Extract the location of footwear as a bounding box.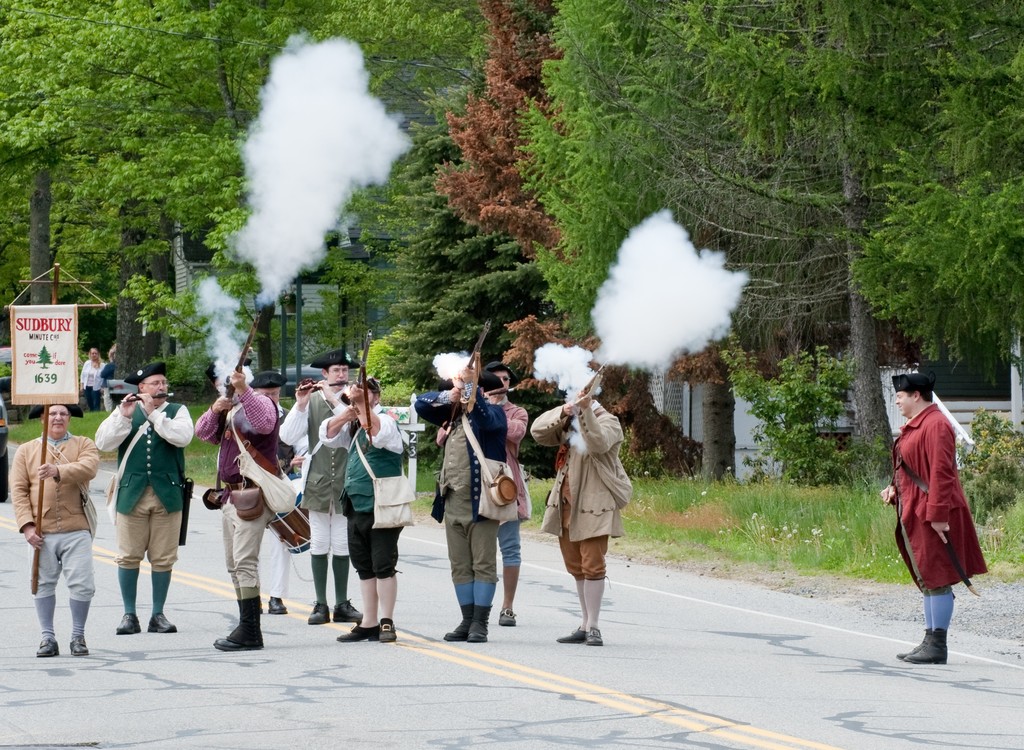
72/629/89/654.
